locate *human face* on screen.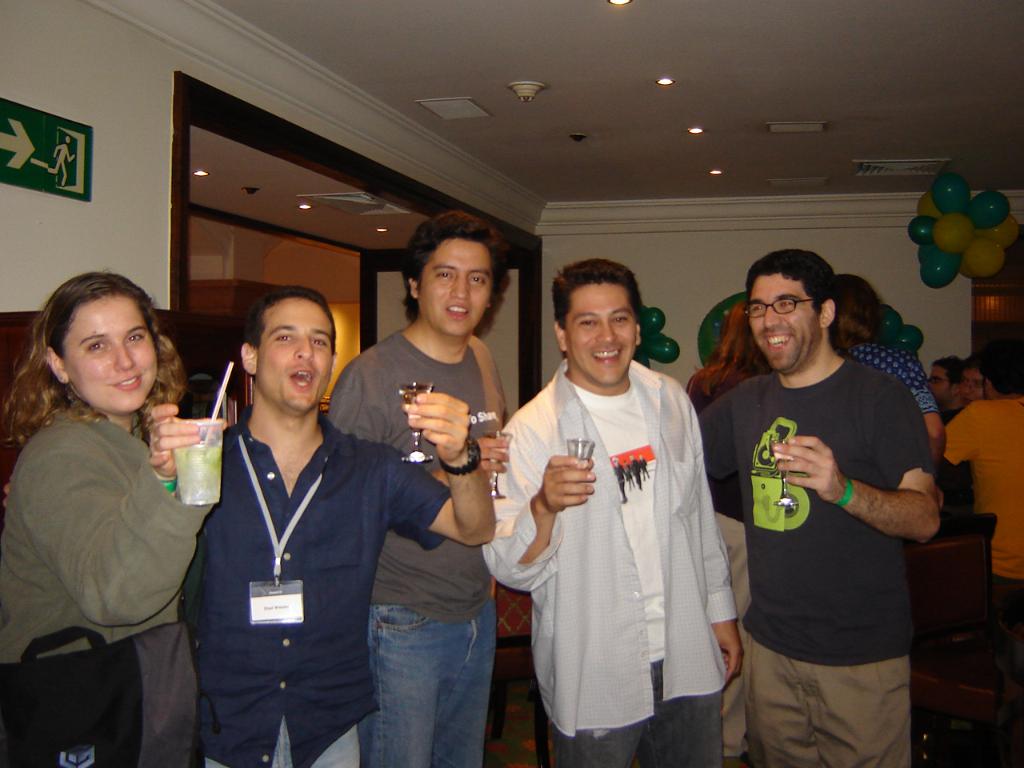
On screen at rect(926, 366, 950, 402).
